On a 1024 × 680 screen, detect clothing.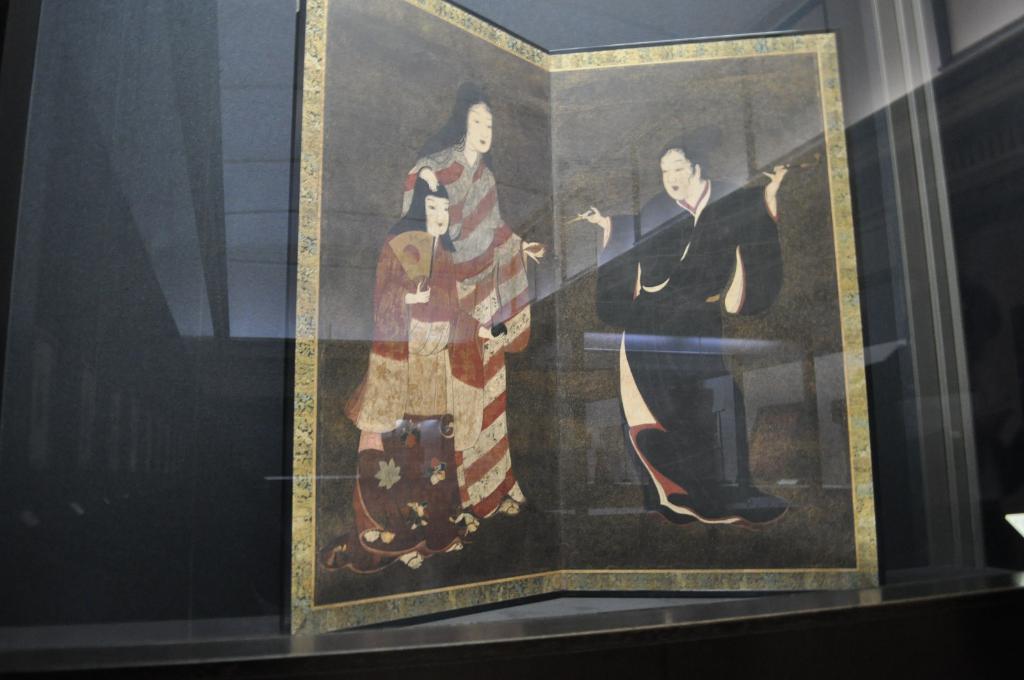
box(592, 177, 790, 529).
